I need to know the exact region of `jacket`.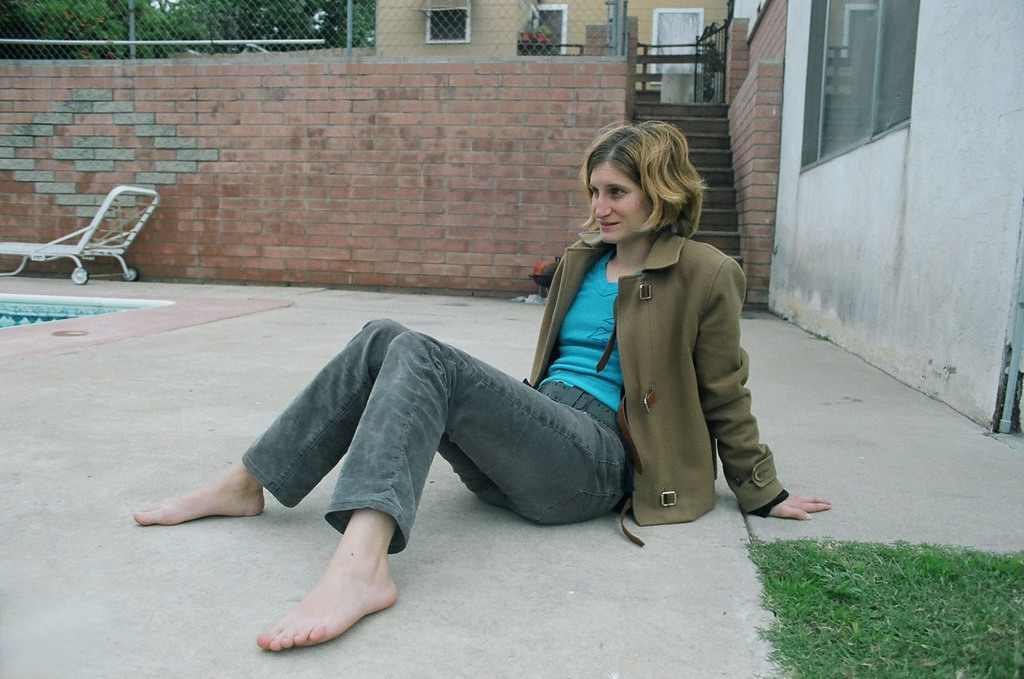
Region: box(516, 191, 794, 500).
